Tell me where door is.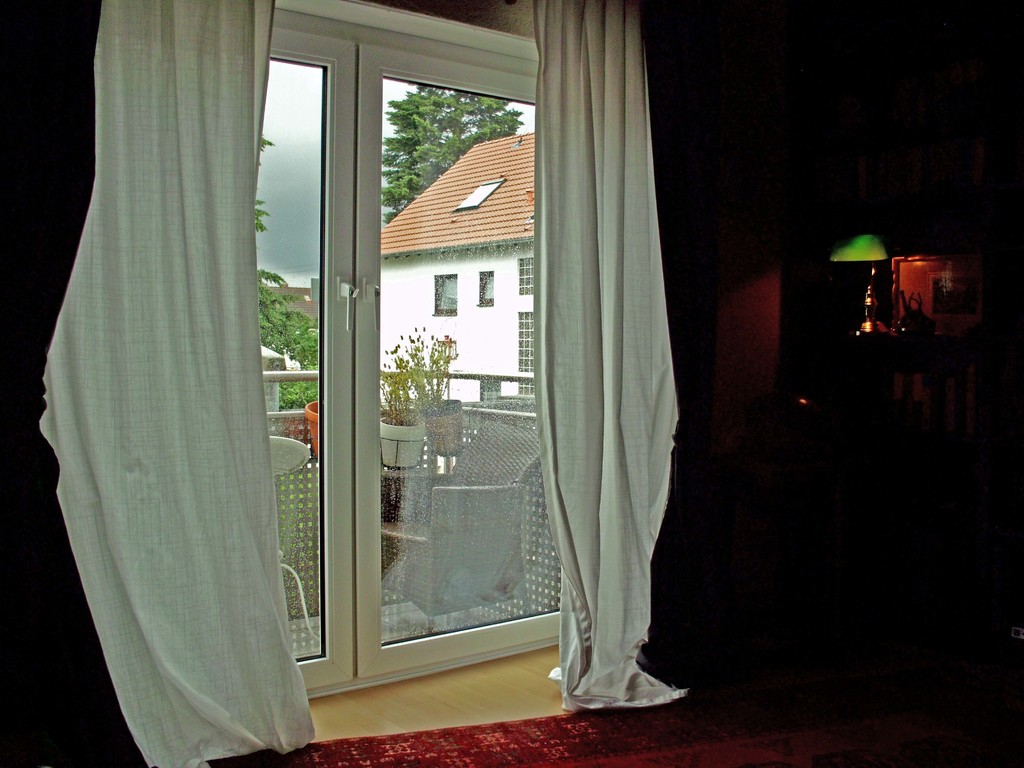
door is at 120/16/353/680.
